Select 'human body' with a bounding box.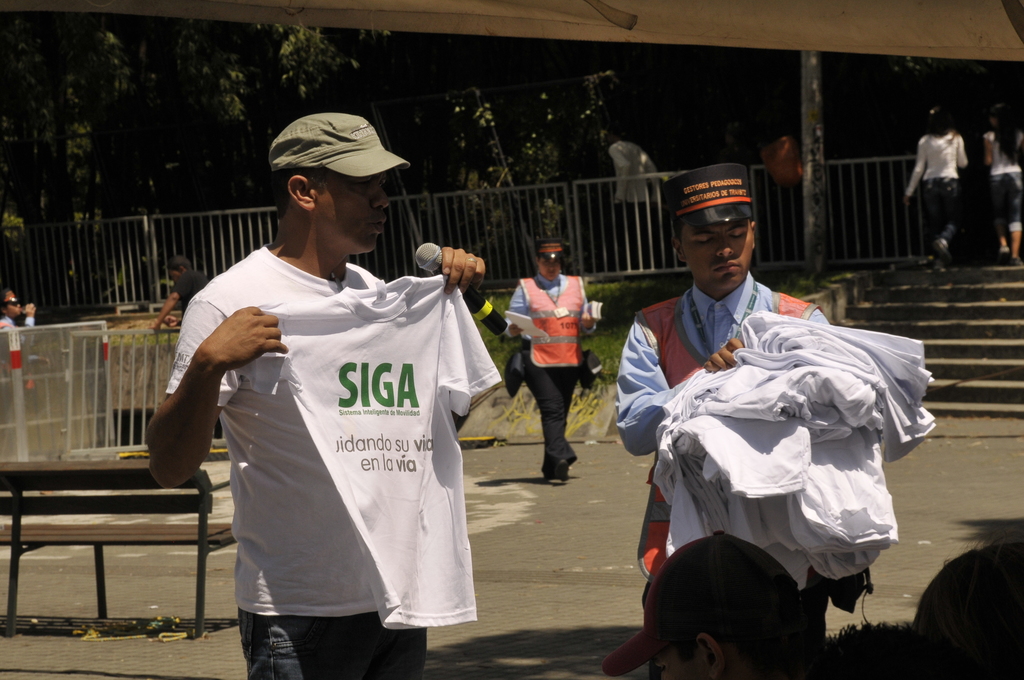
BBox(600, 139, 655, 266).
